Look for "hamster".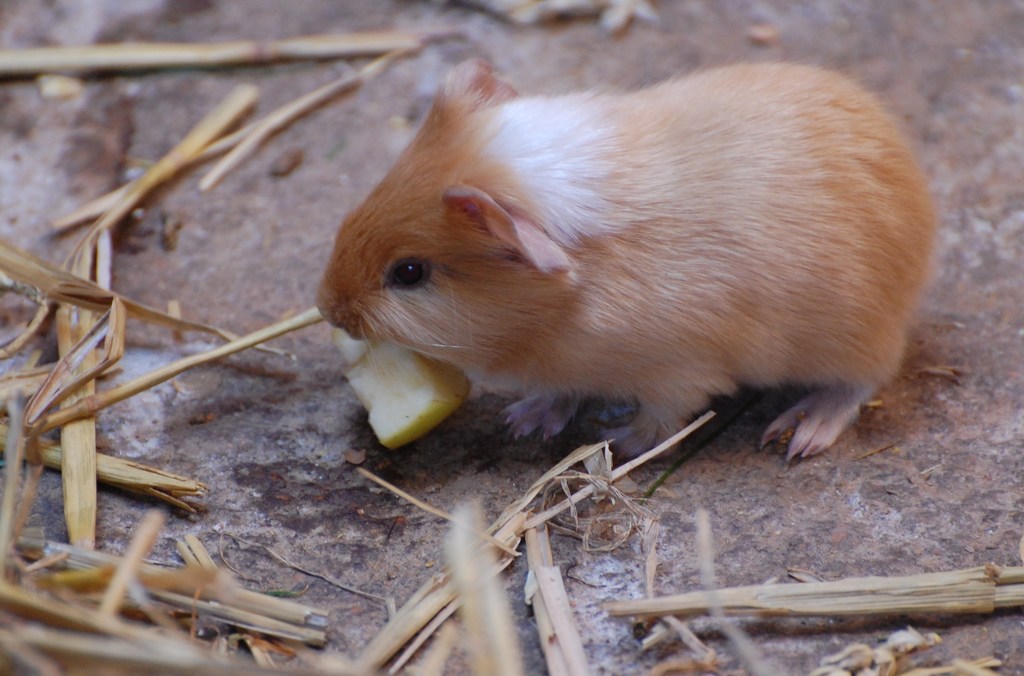
Found: [290,46,945,466].
